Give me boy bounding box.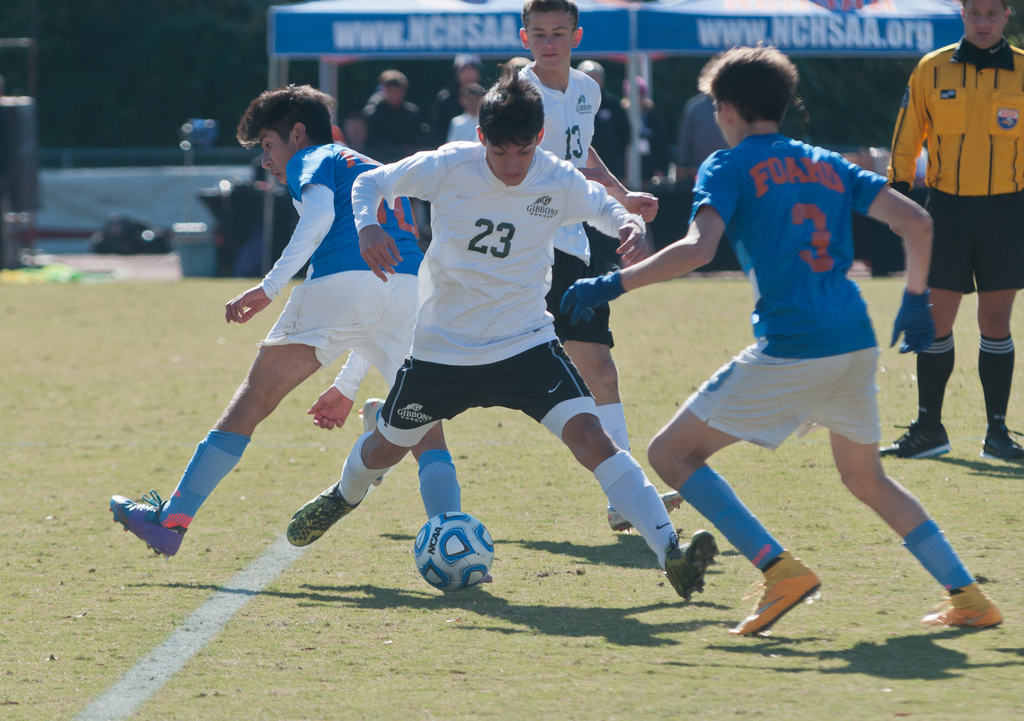
bbox=[616, 69, 972, 623].
